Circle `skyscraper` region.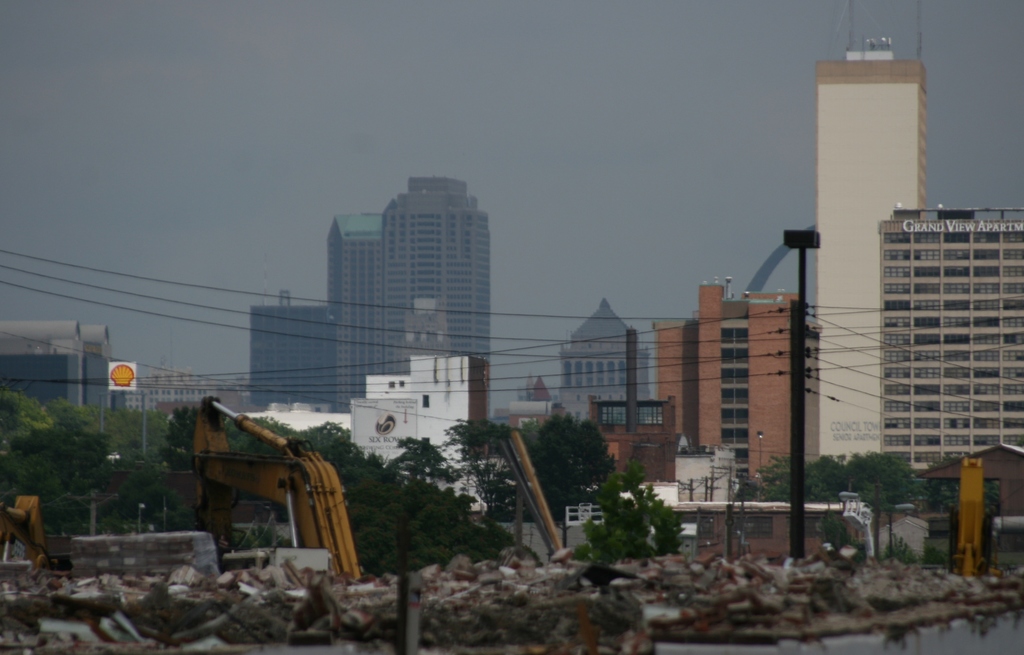
Region: {"left": 250, "top": 167, "right": 493, "bottom": 427}.
